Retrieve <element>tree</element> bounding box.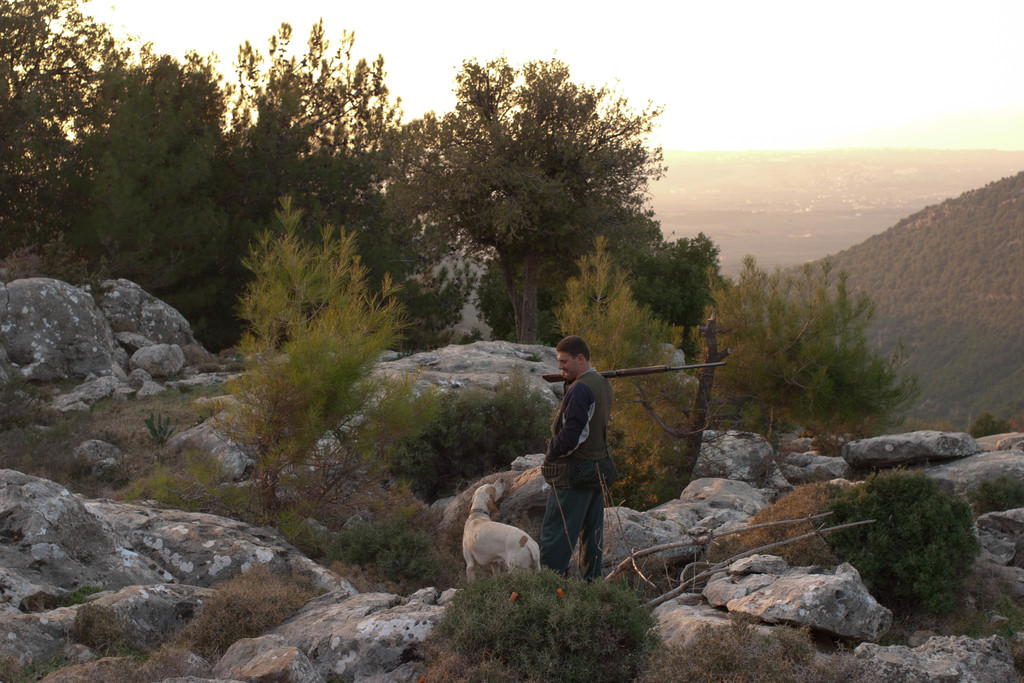
Bounding box: 535/233/745/498.
